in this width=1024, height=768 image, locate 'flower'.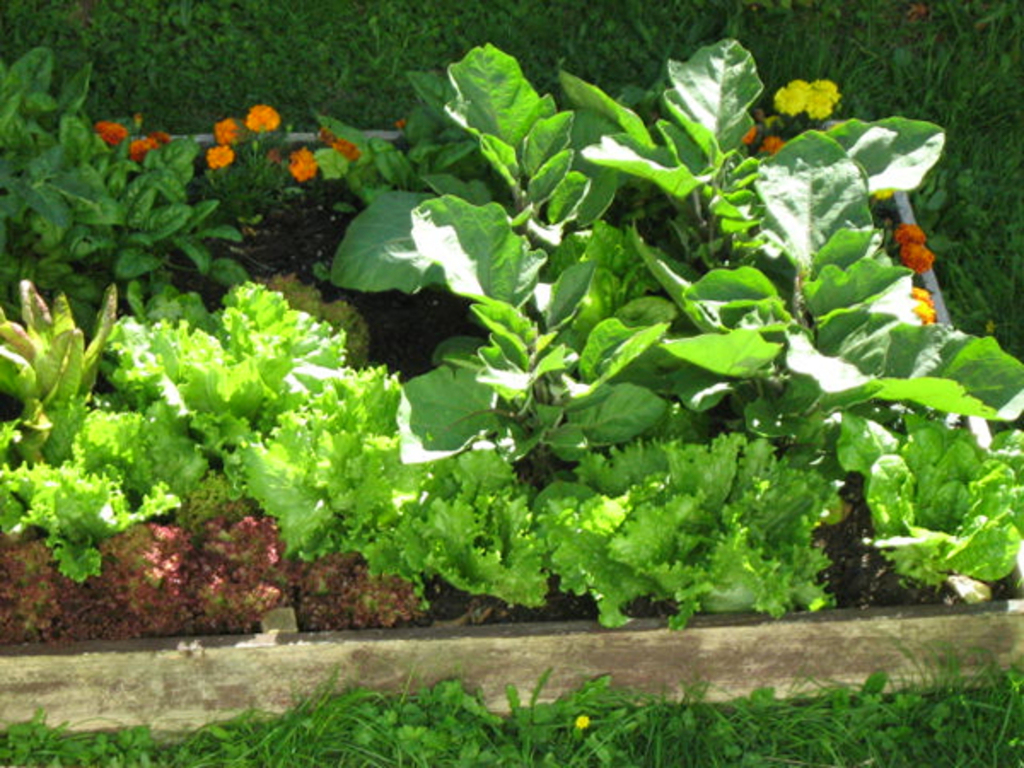
Bounding box: 910,244,932,270.
